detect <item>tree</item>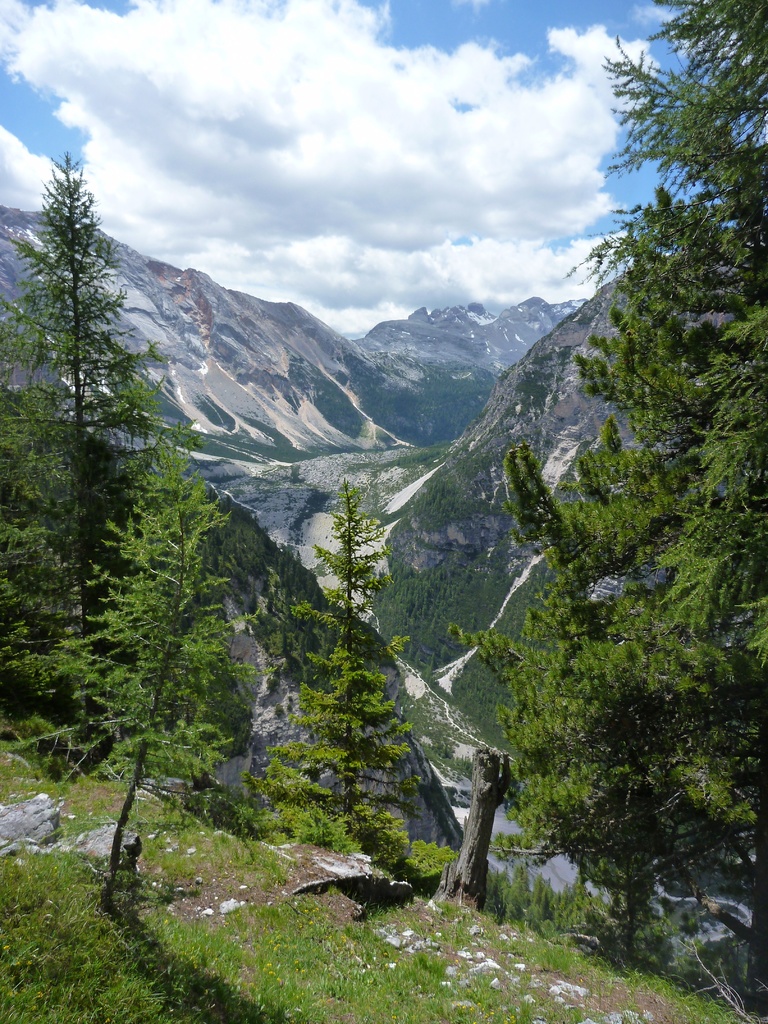
431/756/517/915
